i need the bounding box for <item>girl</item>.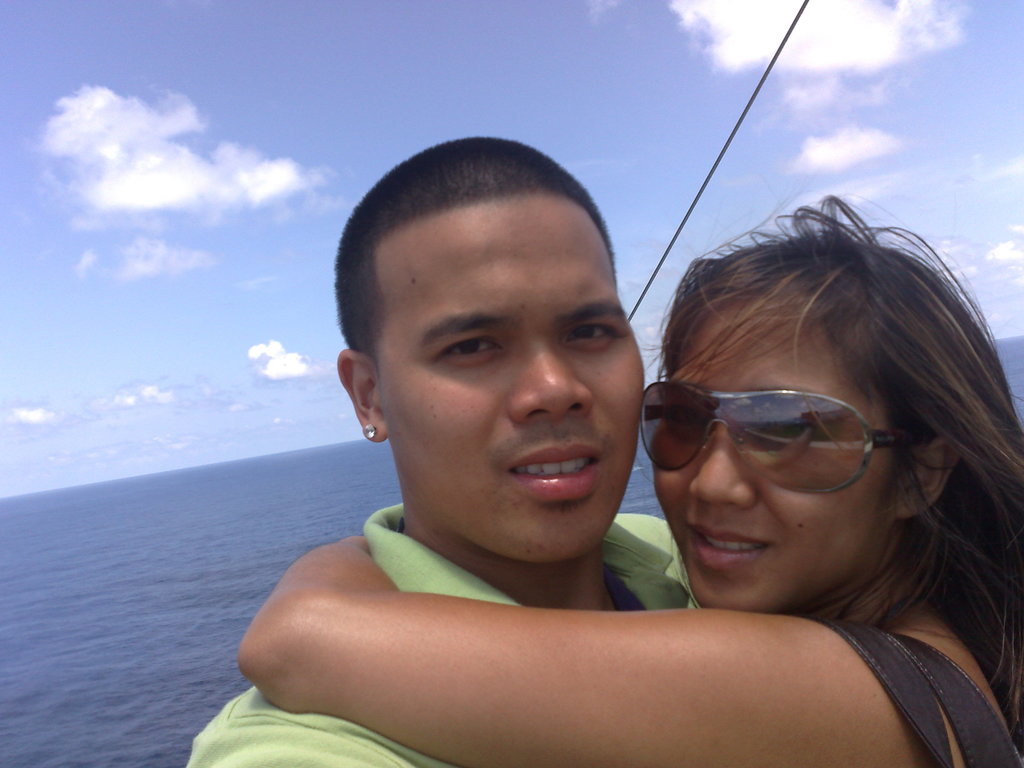
Here it is: detection(230, 188, 1023, 767).
